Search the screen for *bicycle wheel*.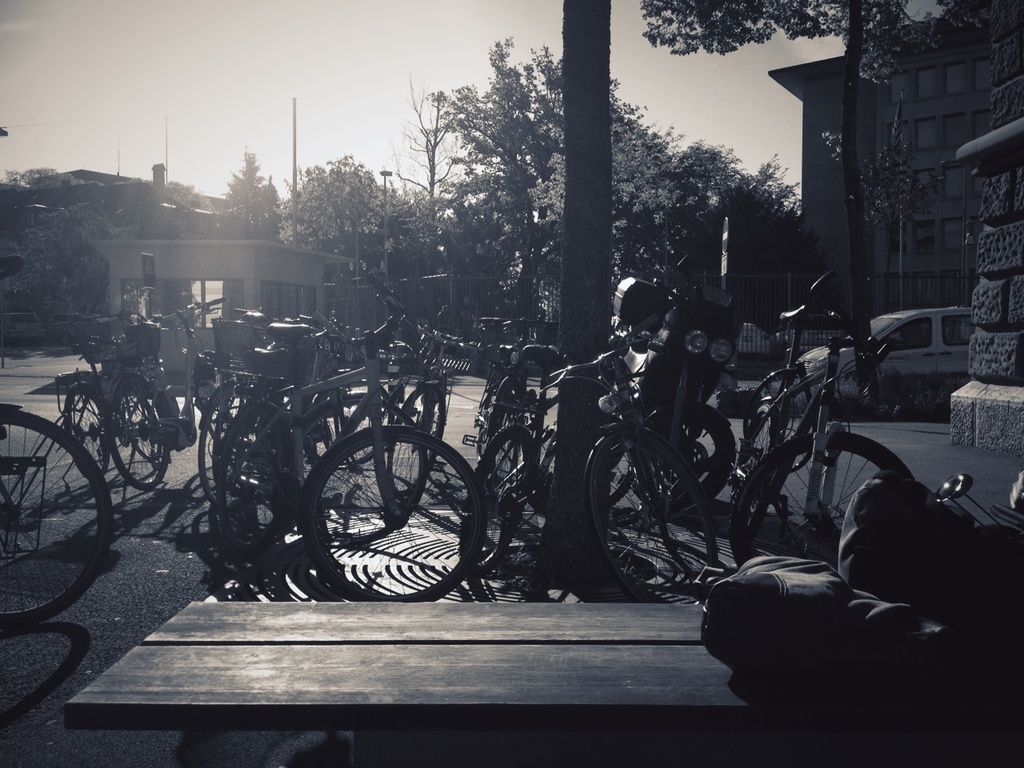
Found at <bbox>742, 400, 779, 546</bbox>.
